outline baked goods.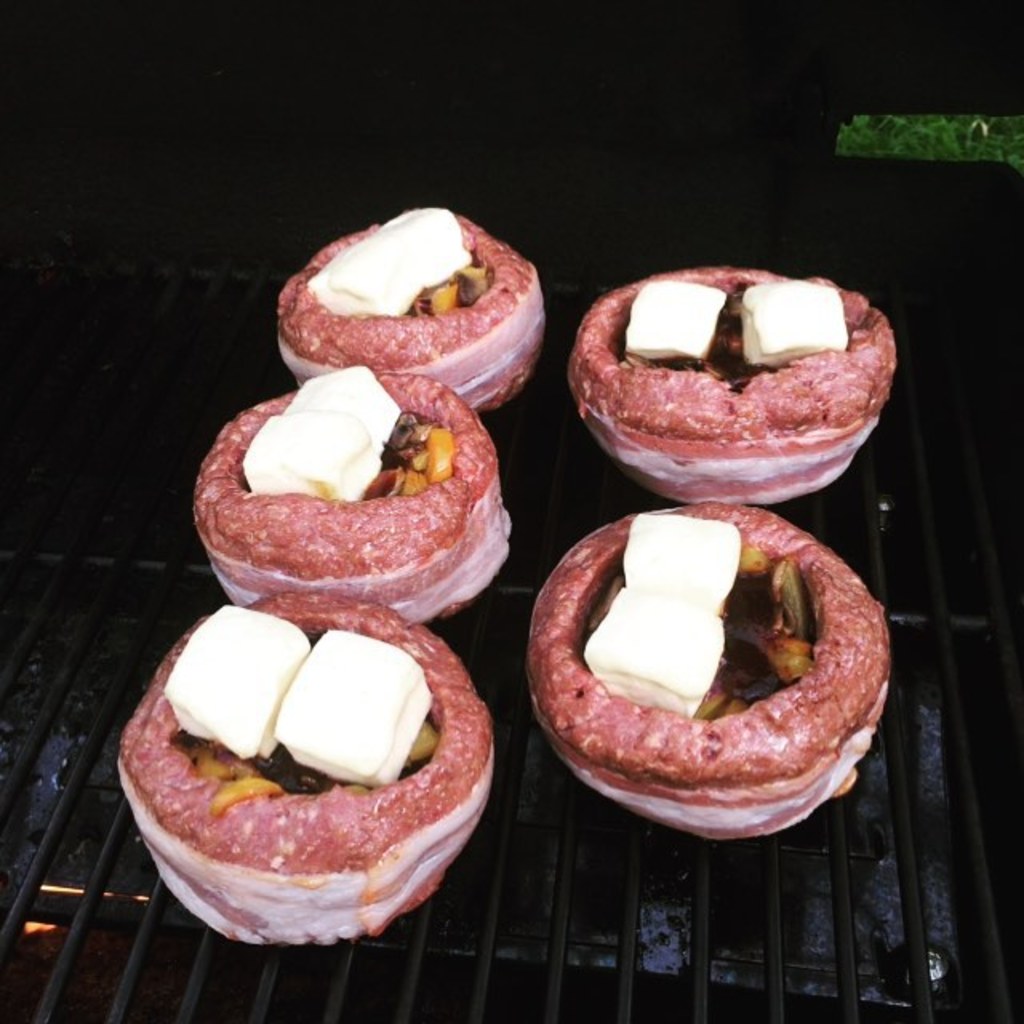
Outline: region(187, 363, 514, 627).
